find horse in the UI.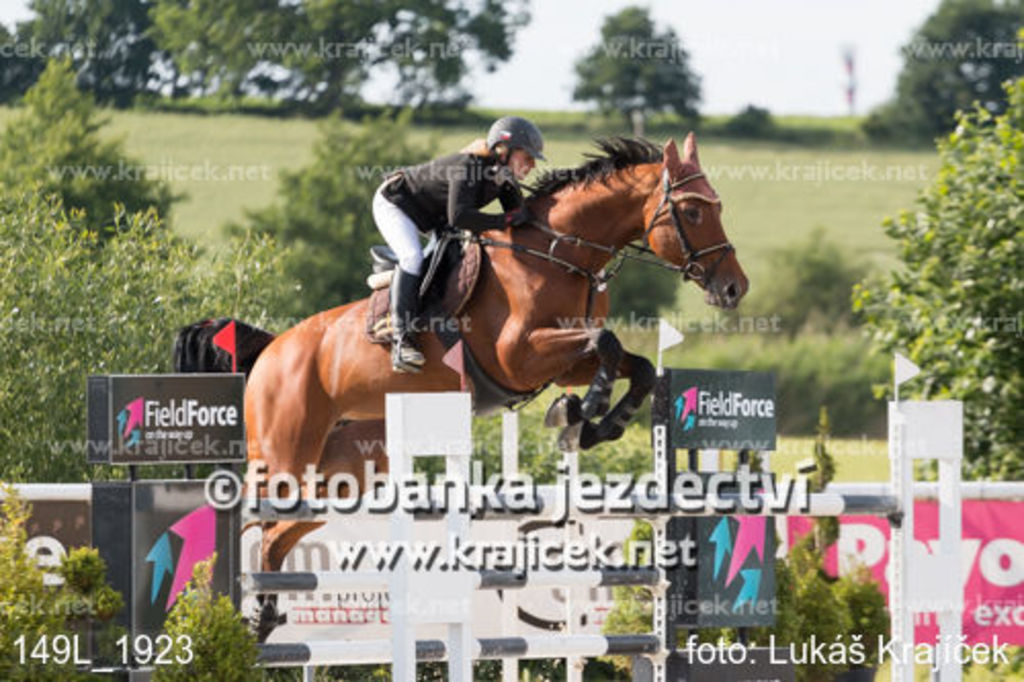
UI element at [left=244, top=125, right=754, bottom=616].
